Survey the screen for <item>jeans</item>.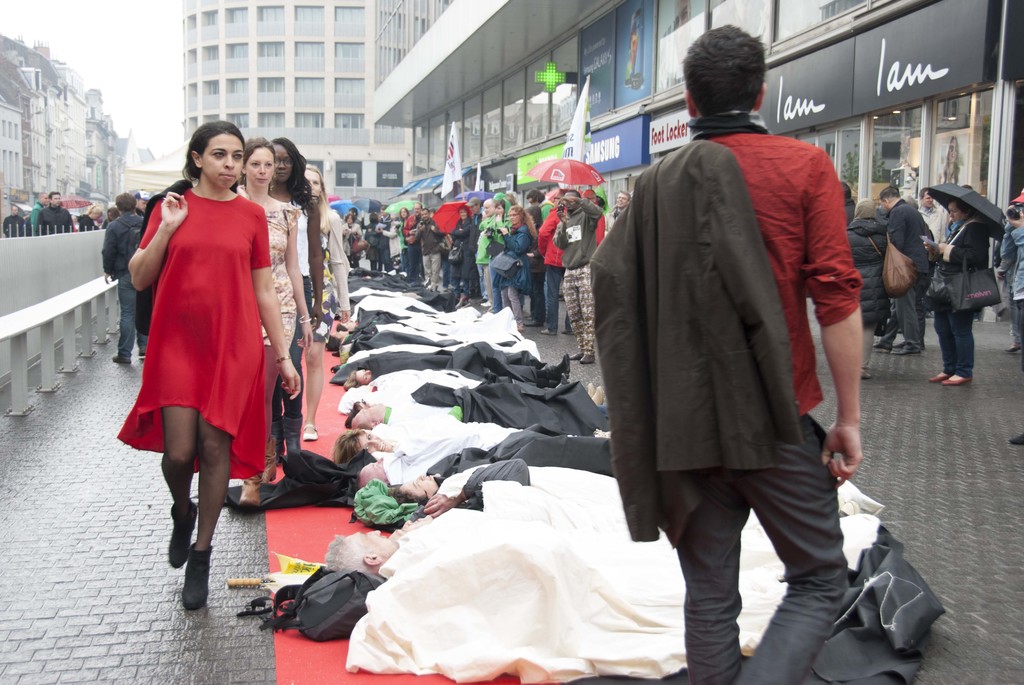
Survey found: crop(547, 264, 572, 336).
